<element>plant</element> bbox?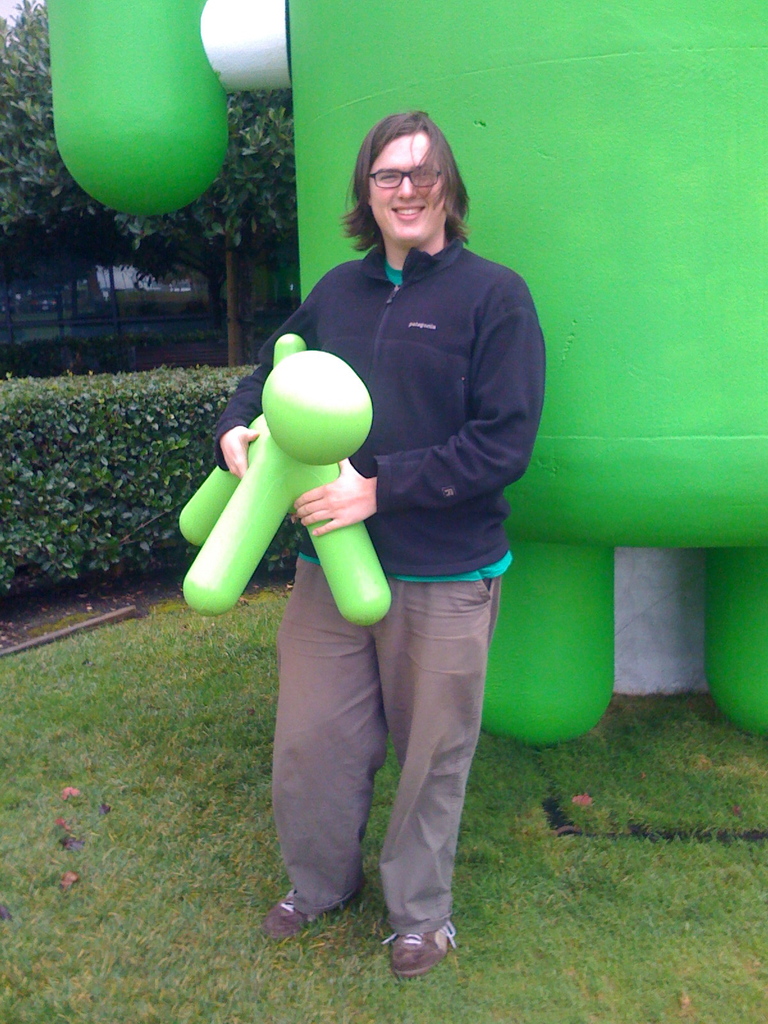
Rect(194, 351, 320, 557)
